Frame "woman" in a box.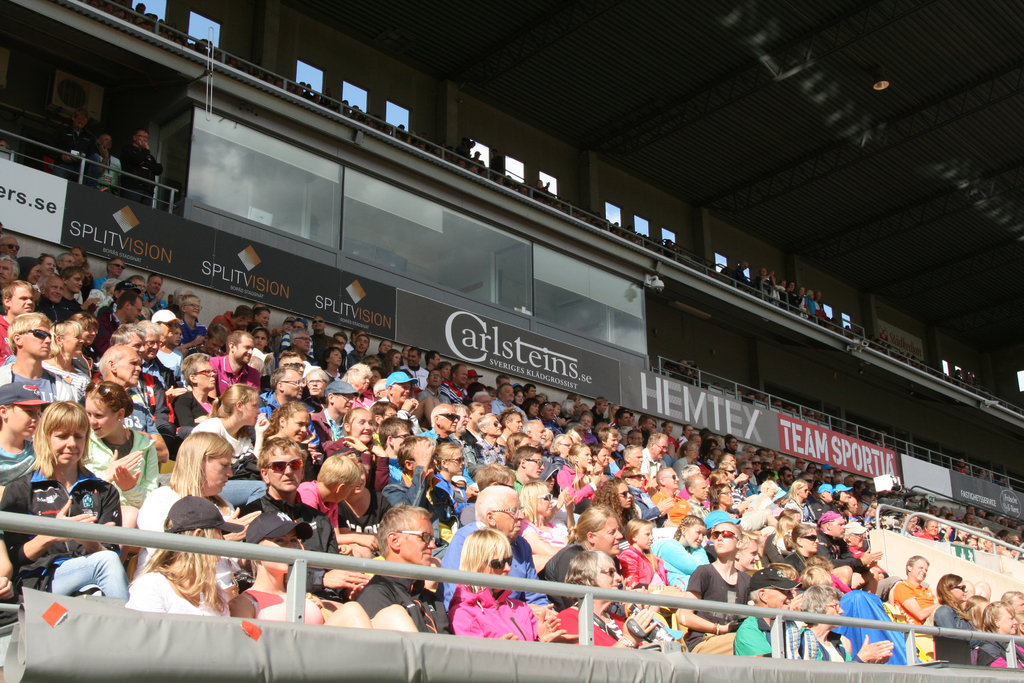
<bbox>74, 379, 163, 537</bbox>.
